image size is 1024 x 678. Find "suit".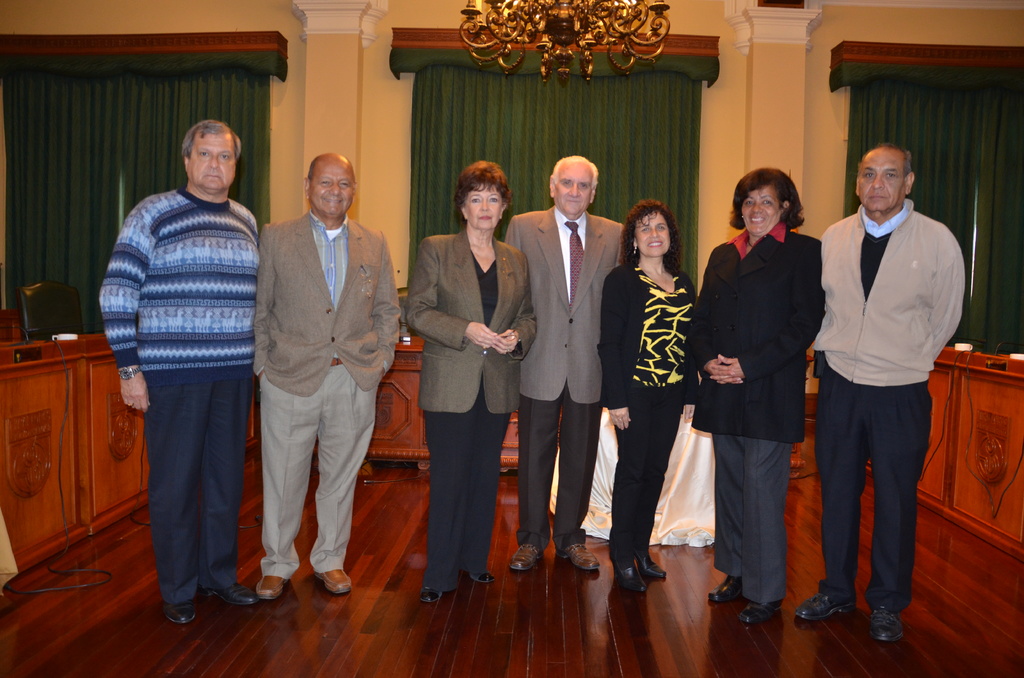
(400, 220, 538, 590).
